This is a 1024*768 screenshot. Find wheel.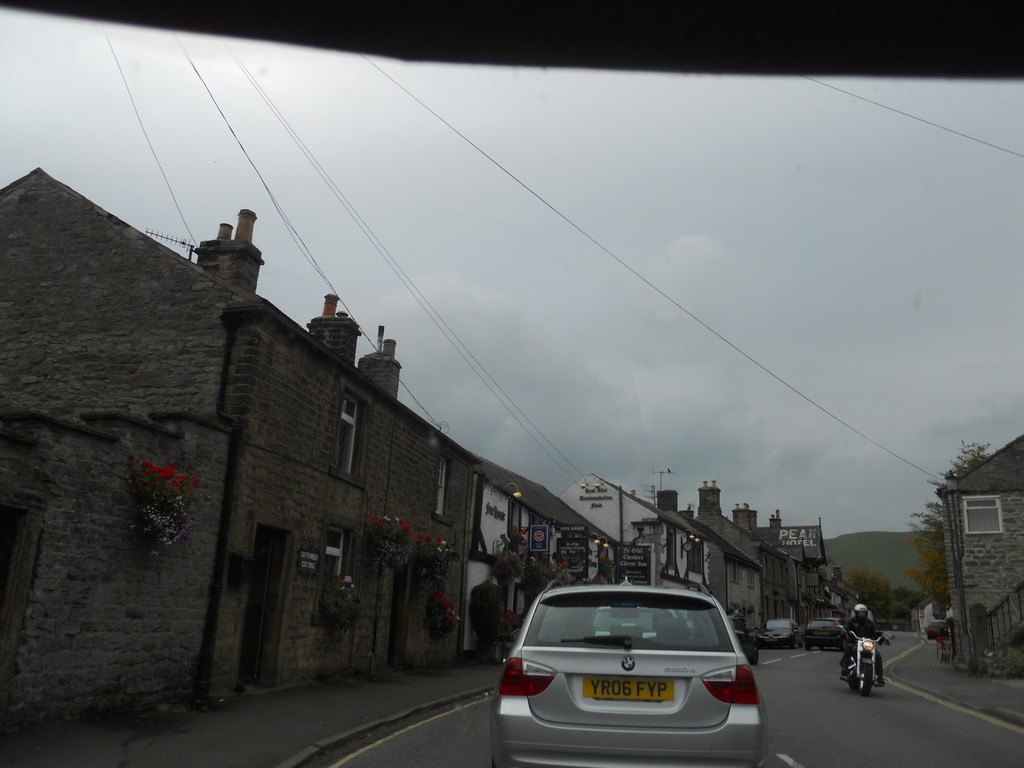
Bounding box: rect(787, 637, 796, 651).
